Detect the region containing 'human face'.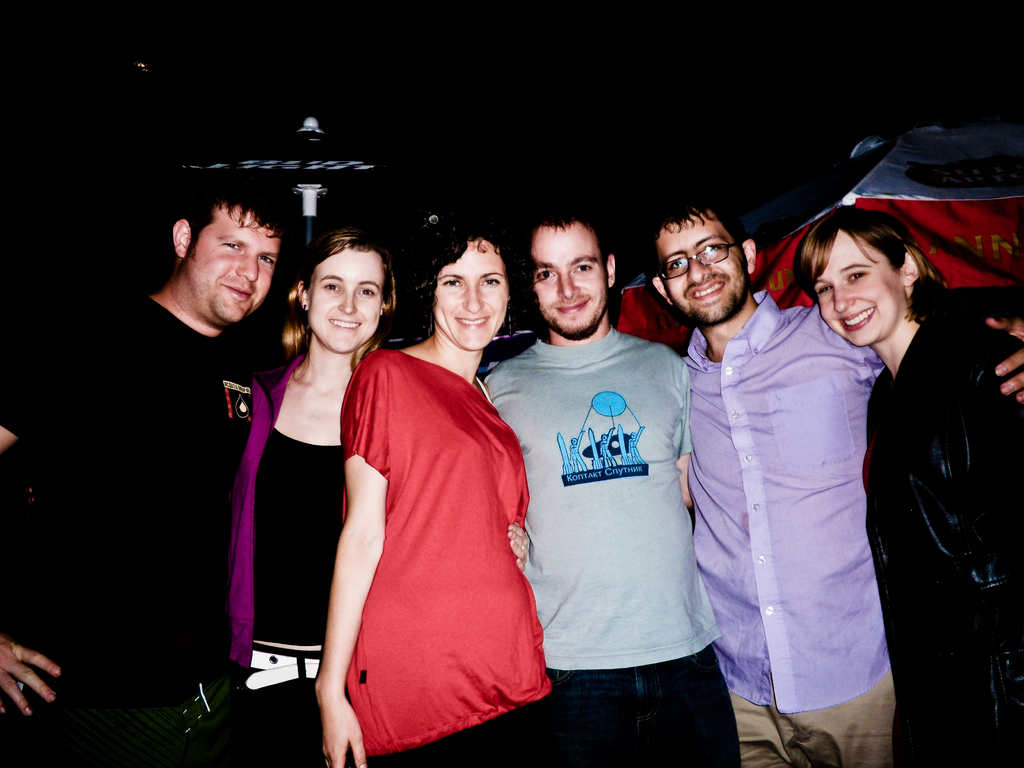
bbox(309, 246, 383, 352).
